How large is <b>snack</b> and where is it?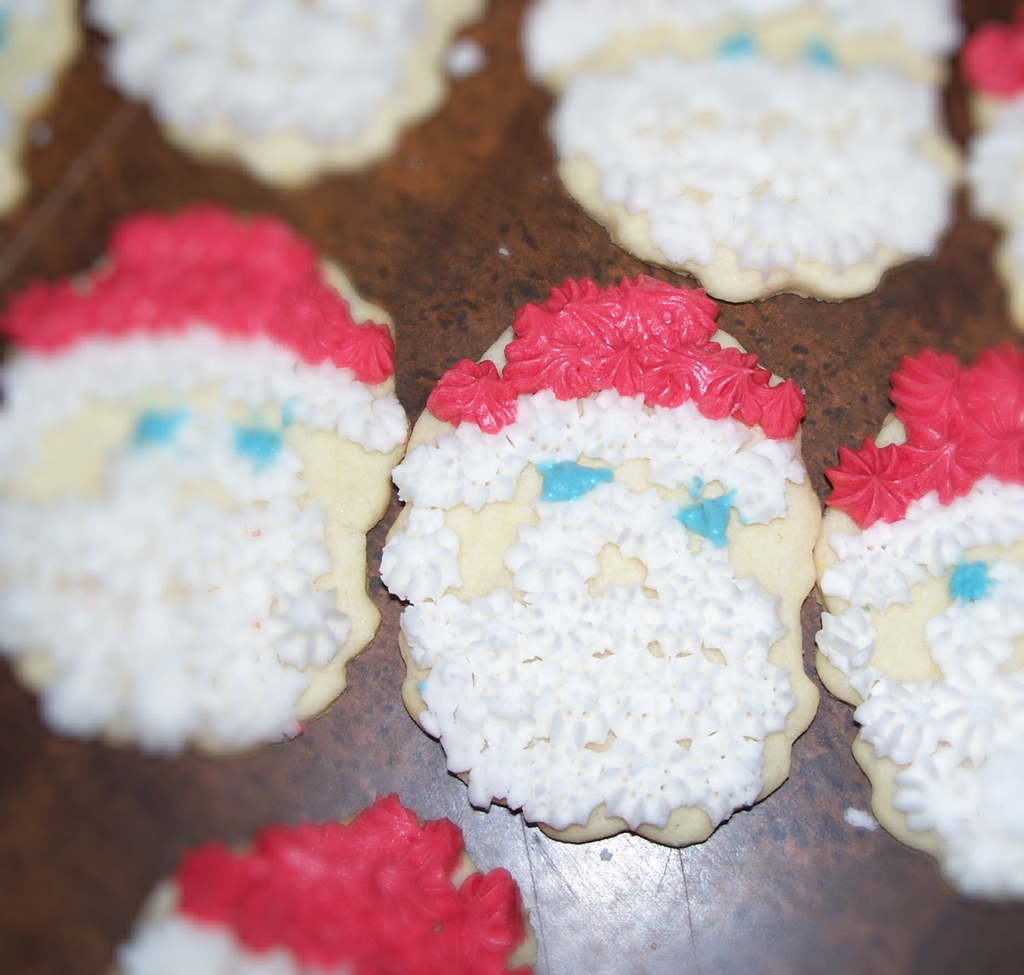
Bounding box: region(111, 790, 542, 974).
